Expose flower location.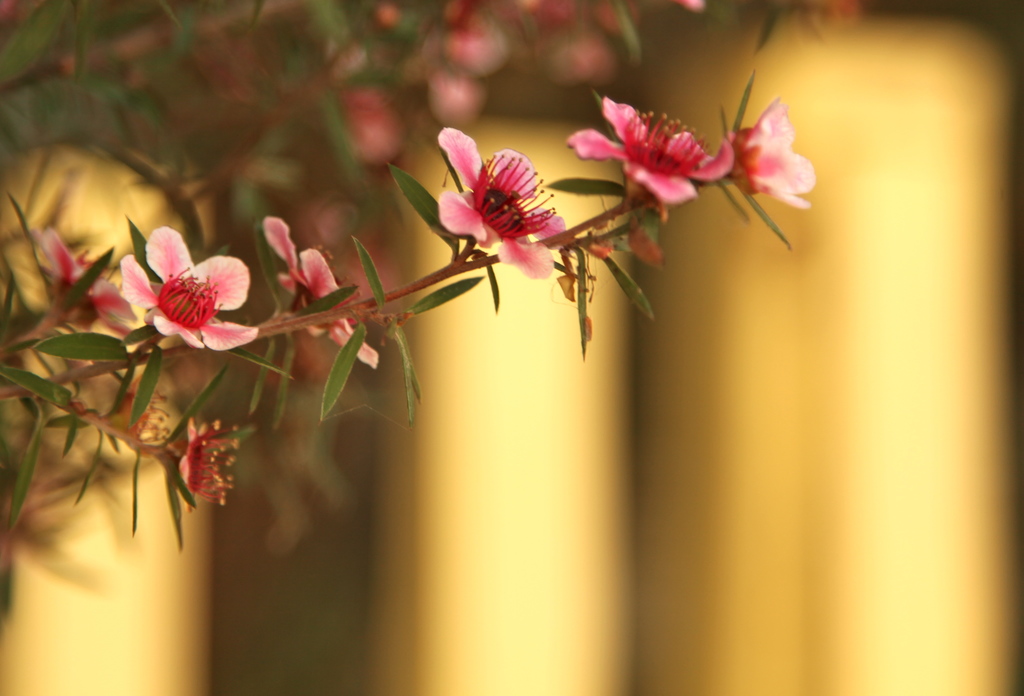
Exposed at region(729, 104, 816, 224).
